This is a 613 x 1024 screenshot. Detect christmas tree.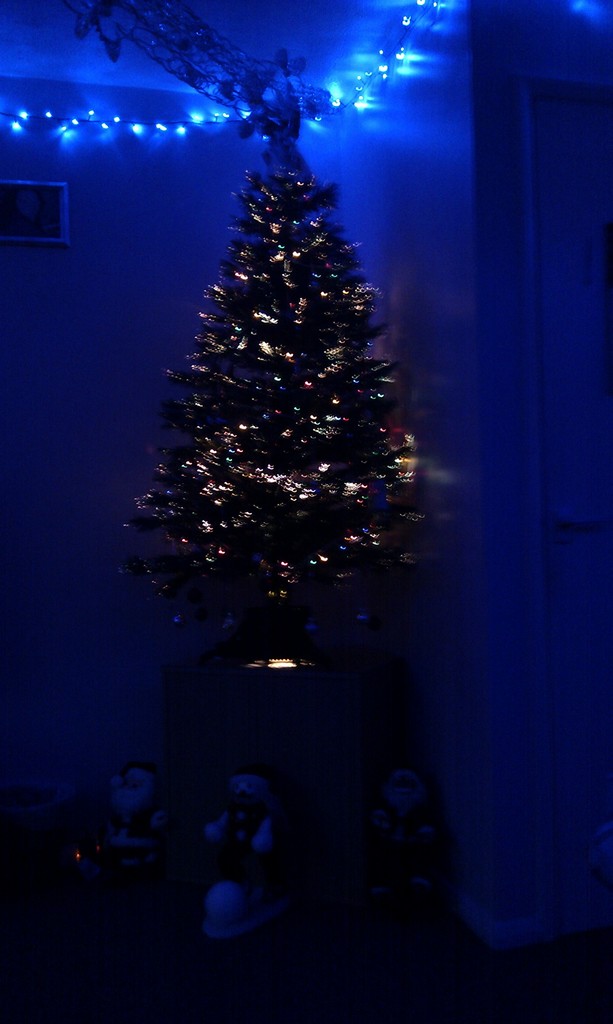
[118,106,456,600].
